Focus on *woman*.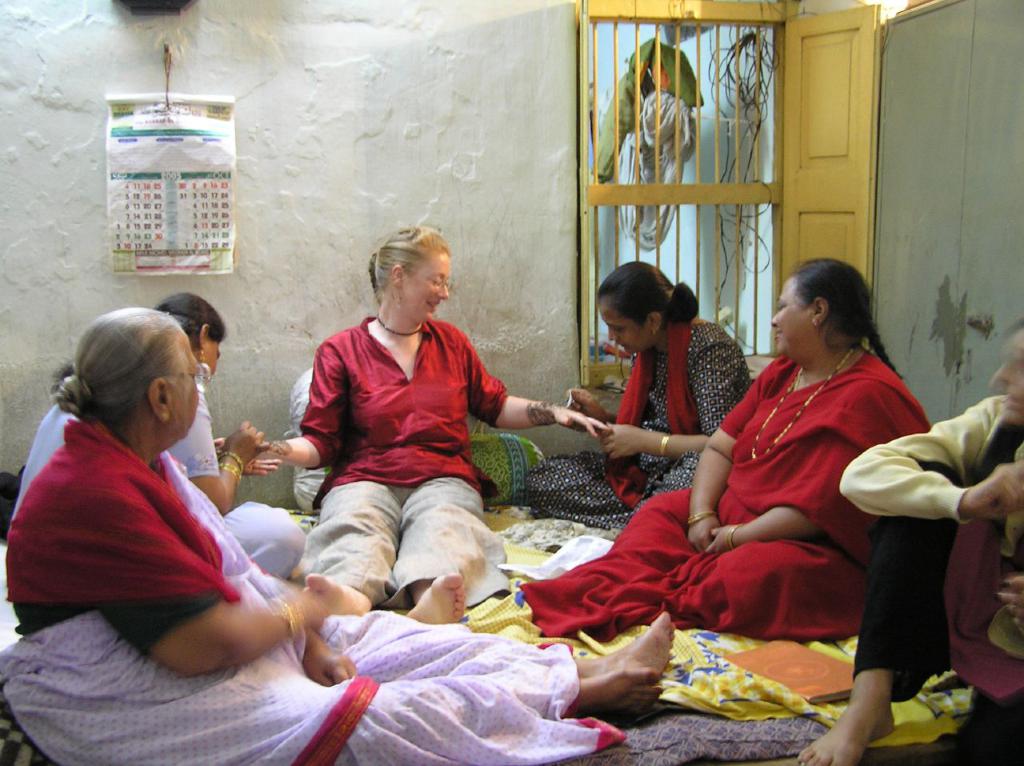
Focused at crop(792, 308, 1023, 765).
